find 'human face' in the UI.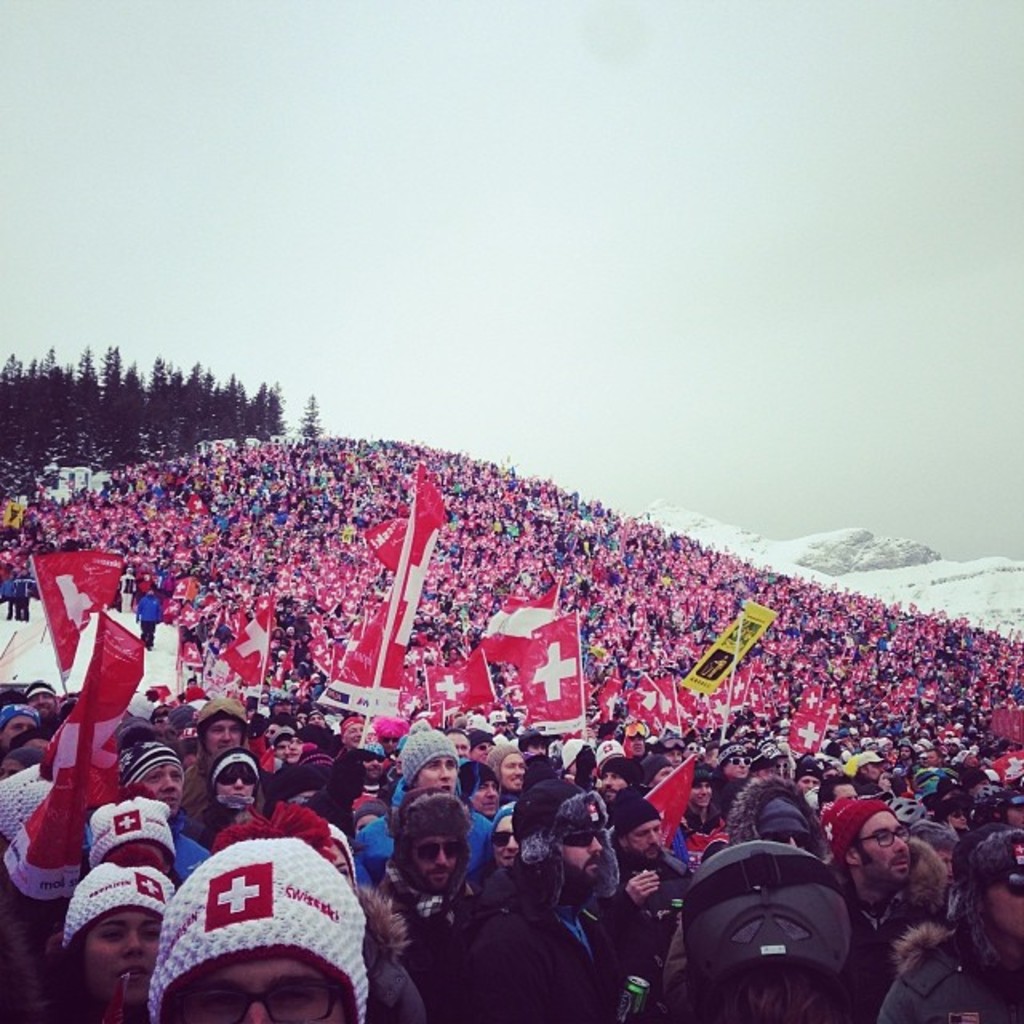
UI element at select_region(323, 845, 352, 888).
